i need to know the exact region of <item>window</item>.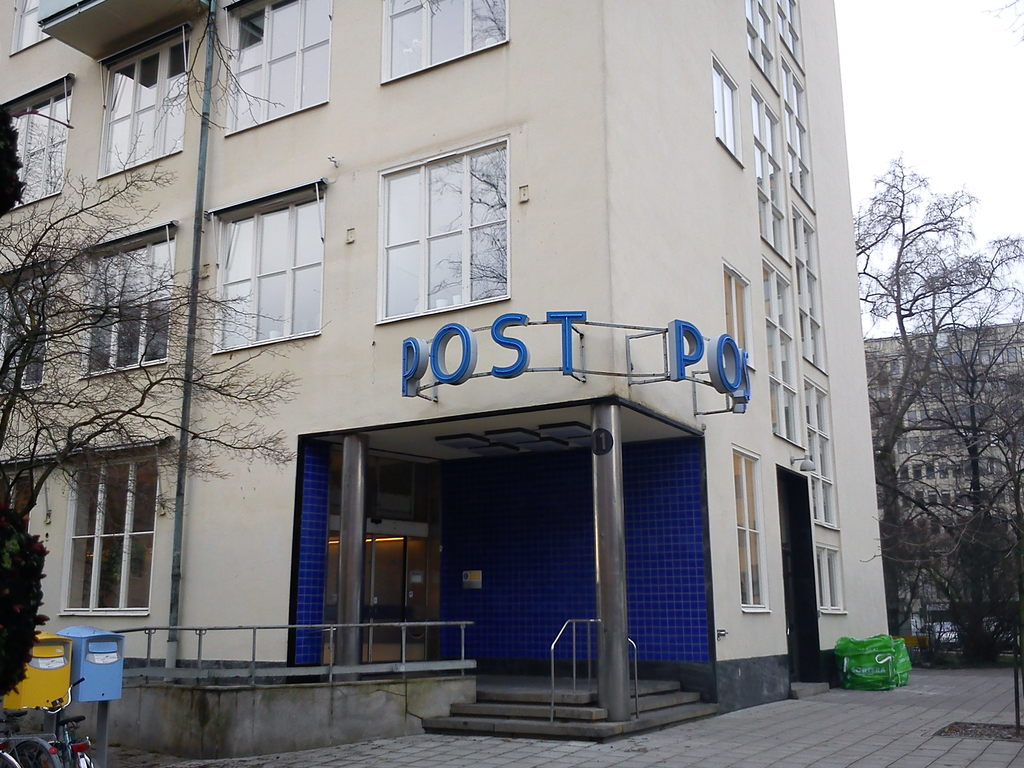
Region: [x1=0, y1=263, x2=49, y2=383].
